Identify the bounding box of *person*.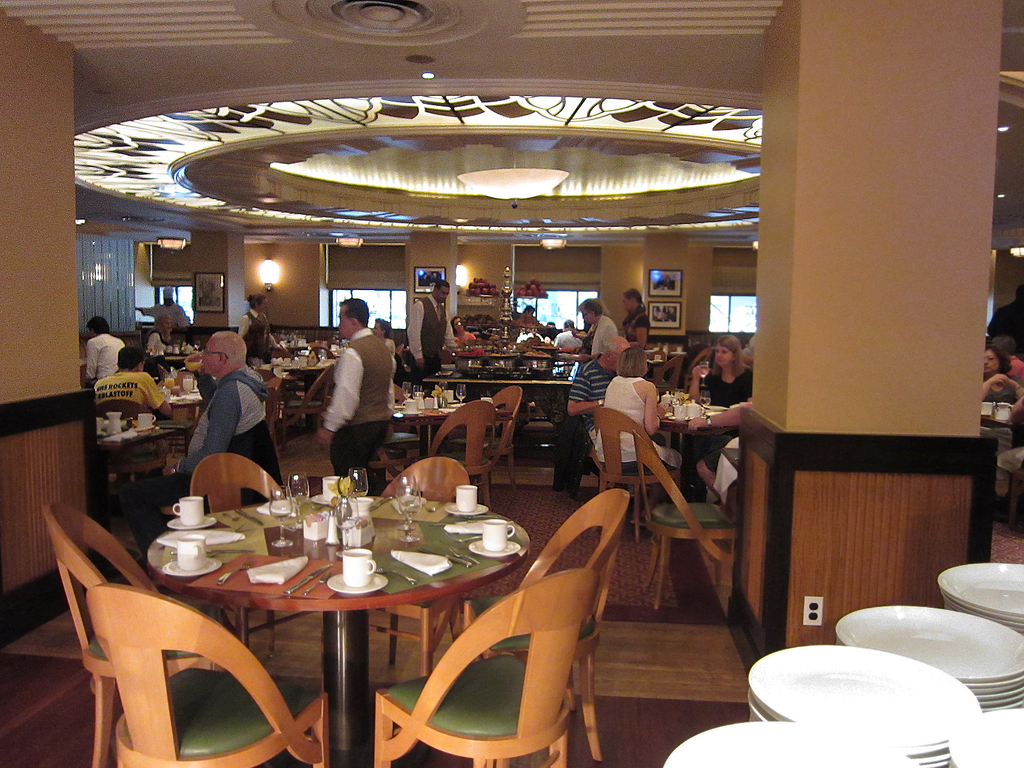
left=231, top=291, right=270, bottom=341.
